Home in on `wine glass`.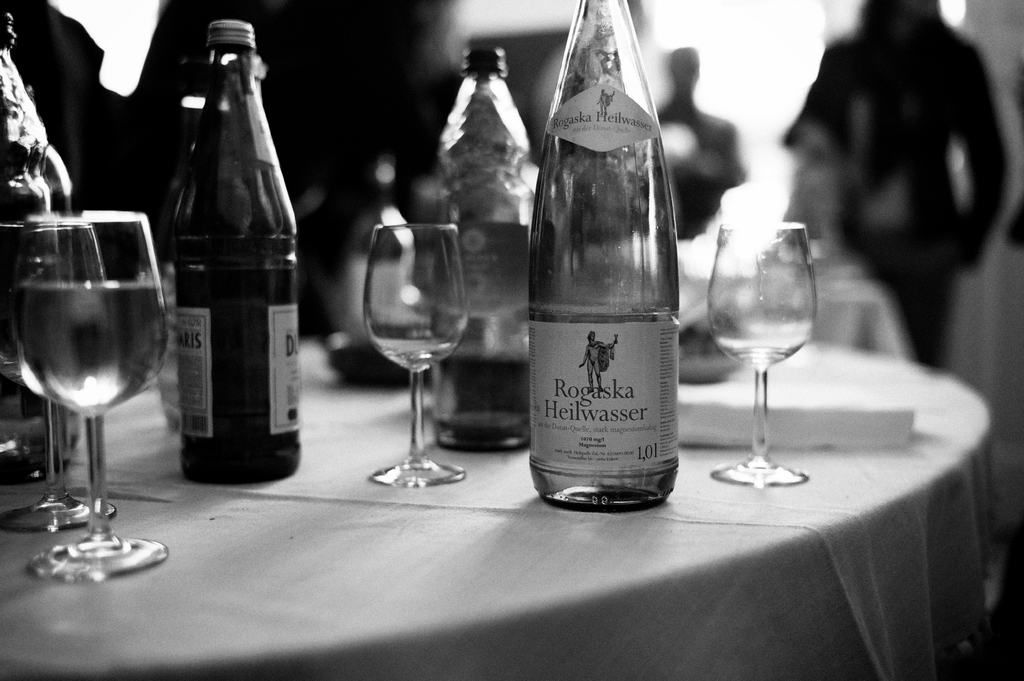
Homed in at <region>362, 223, 470, 486</region>.
